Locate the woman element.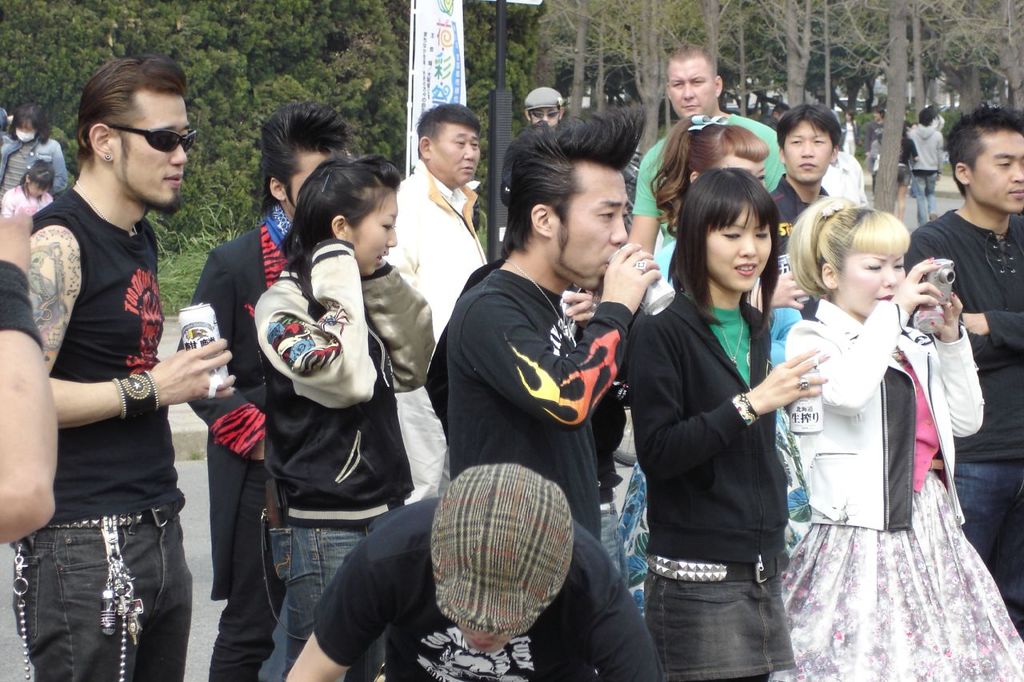
Element bbox: box=[623, 168, 834, 681].
